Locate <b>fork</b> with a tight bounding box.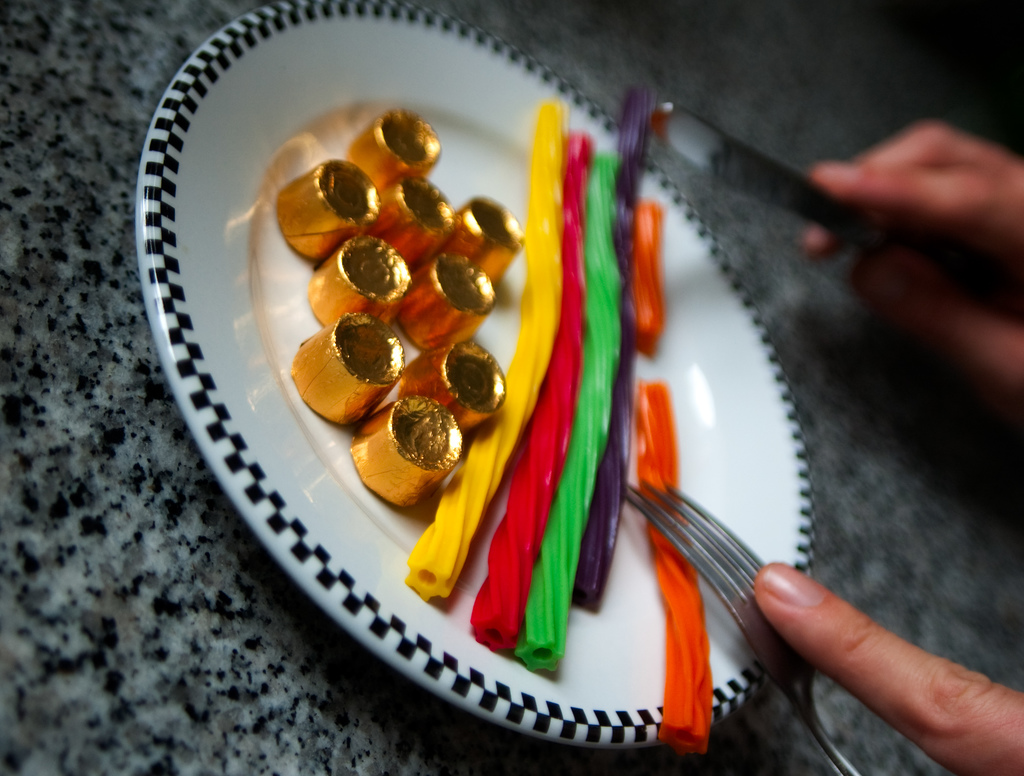
box=[621, 477, 858, 775].
